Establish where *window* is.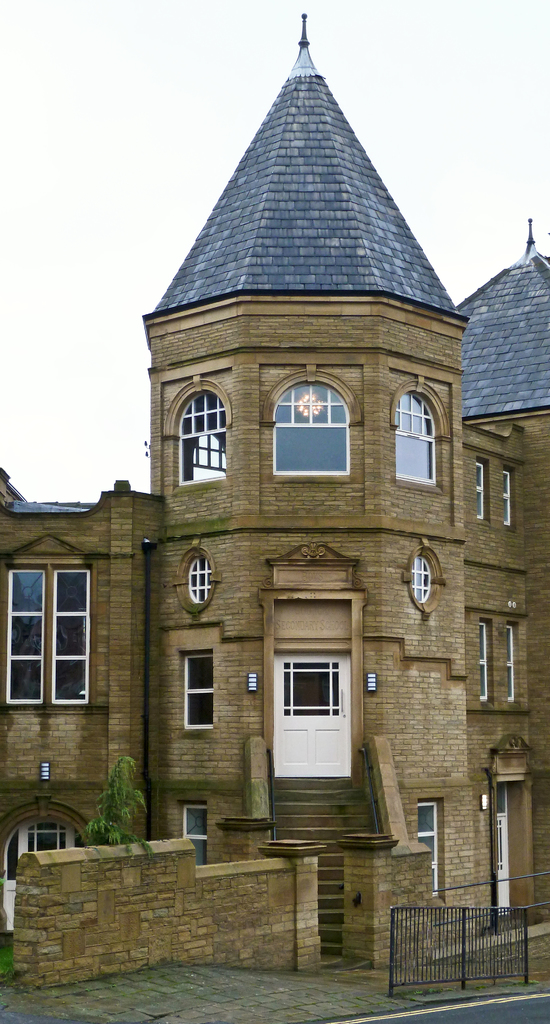
Established at locate(181, 389, 231, 484).
